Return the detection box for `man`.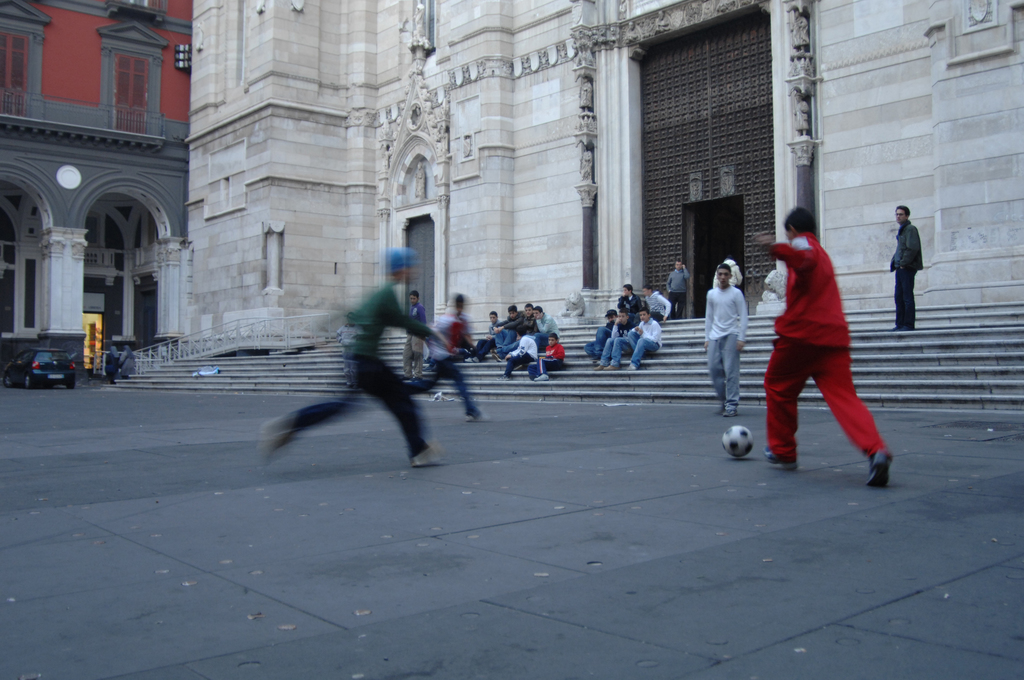
<region>667, 261, 688, 316</region>.
